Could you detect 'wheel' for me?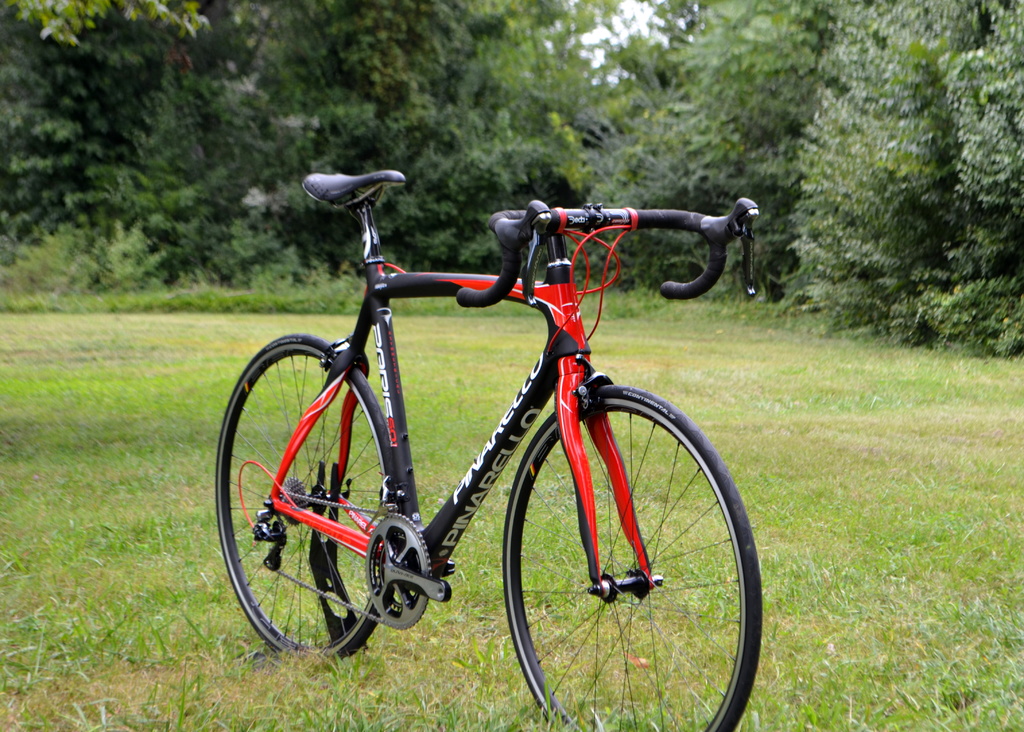
Detection result: (left=214, top=329, right=399, bottom=665).
